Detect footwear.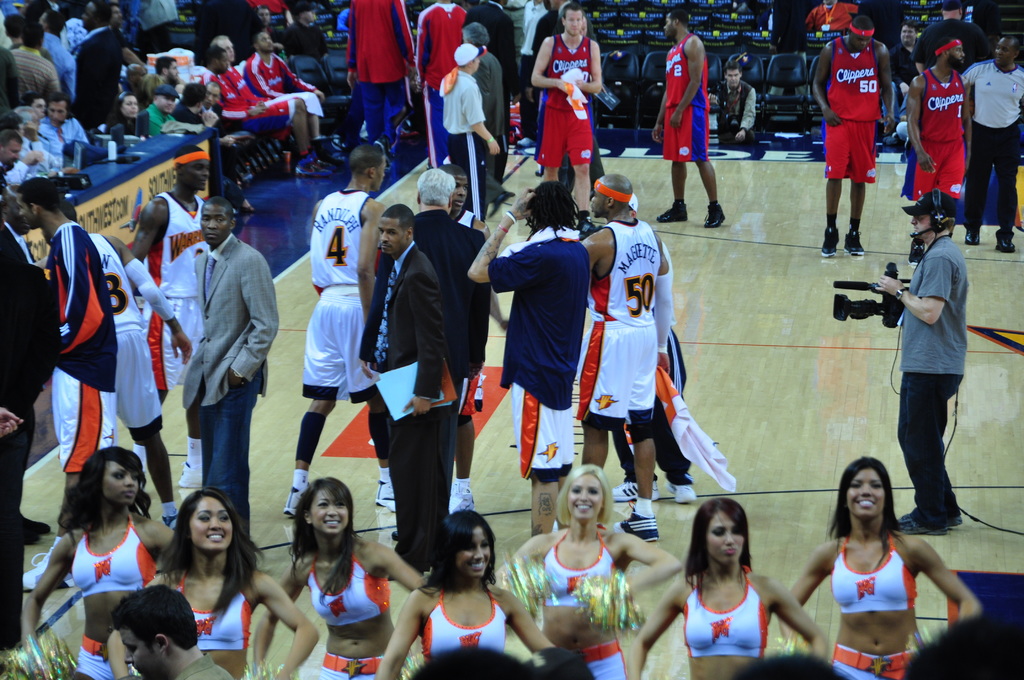
Detected at 234 195 255 209.
